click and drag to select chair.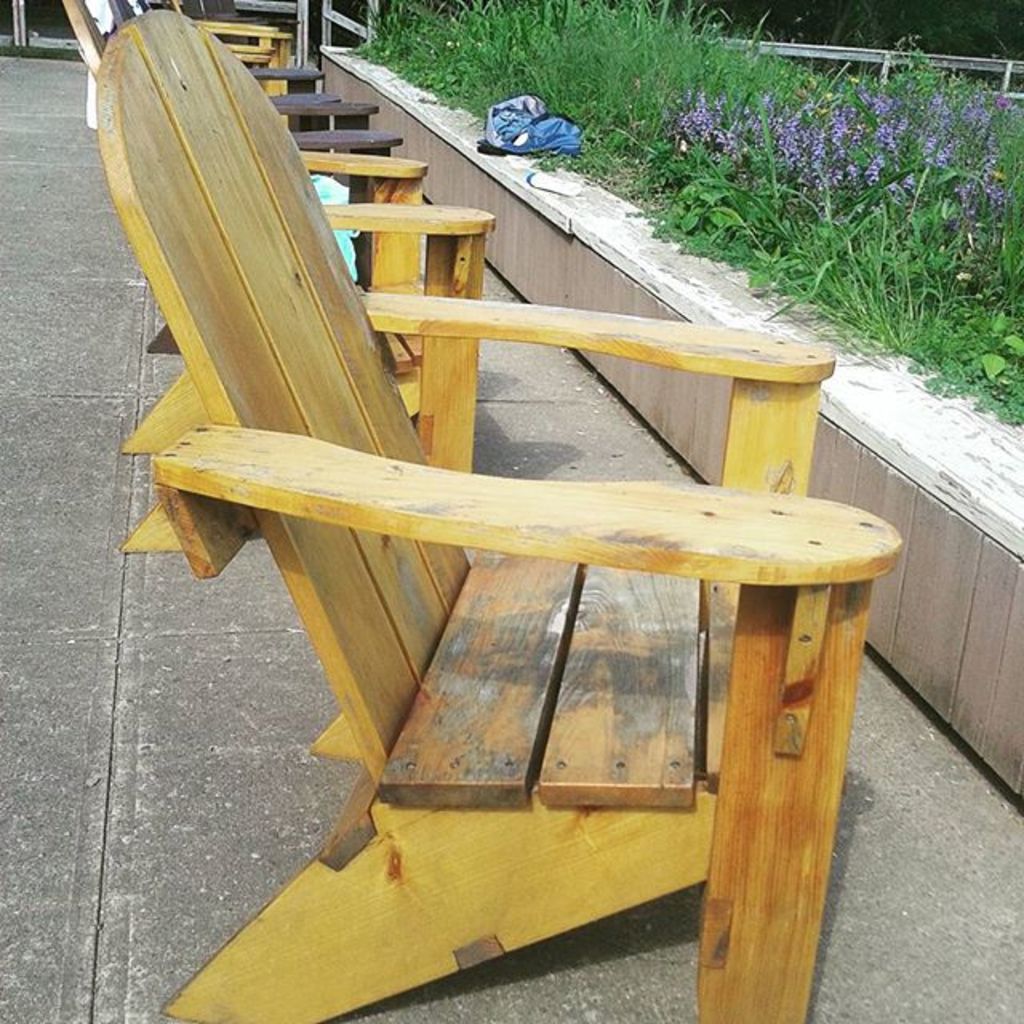
Selection: locate(173, 0, 290, 77).
